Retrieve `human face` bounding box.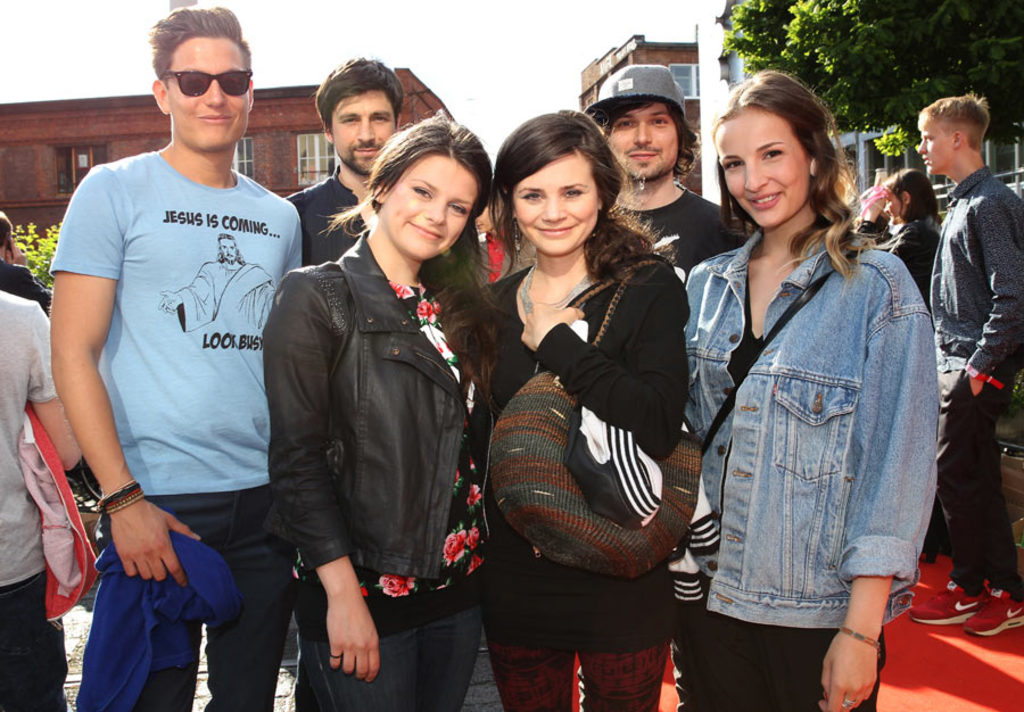
Bounding box: [331, 90, 394, 174].
